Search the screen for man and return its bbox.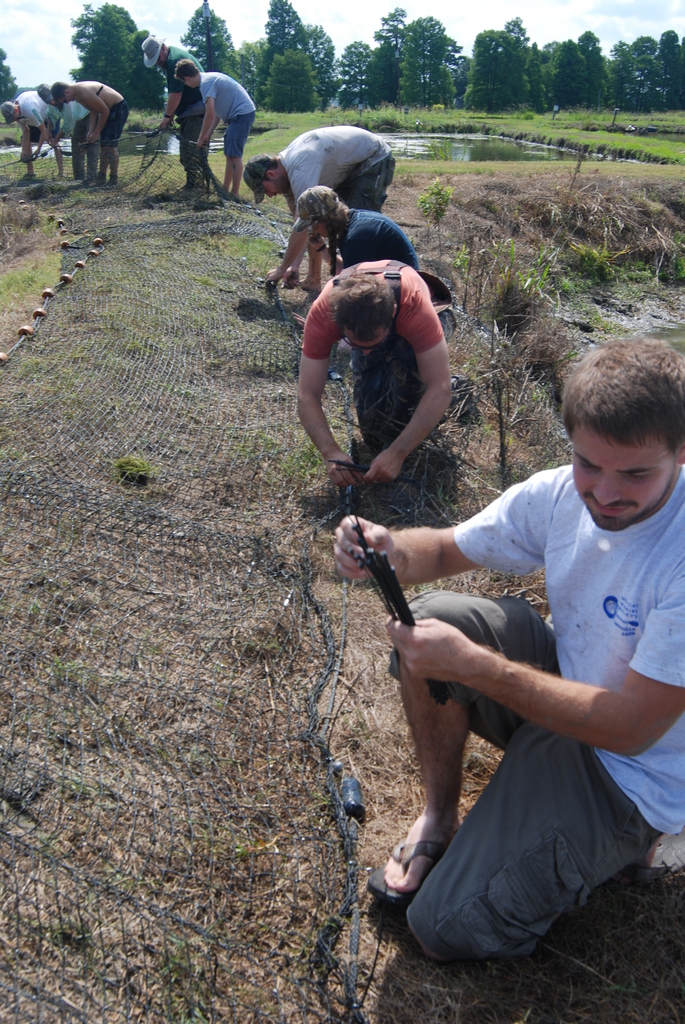
Found: box=[243, 125, 398, 291].
